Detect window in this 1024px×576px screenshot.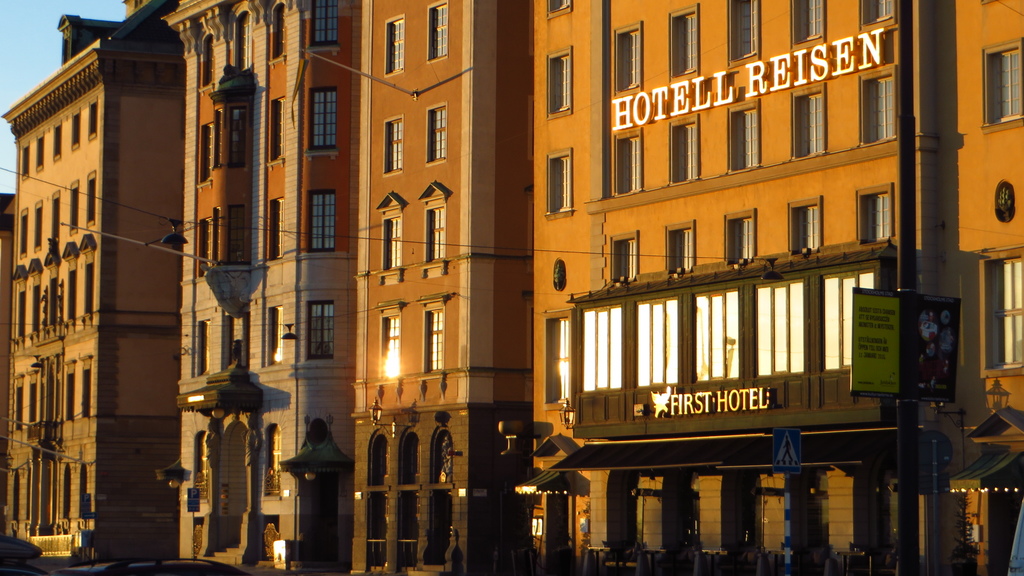
Detection: <bbox>374, 310, 408, 389</bbox>.
